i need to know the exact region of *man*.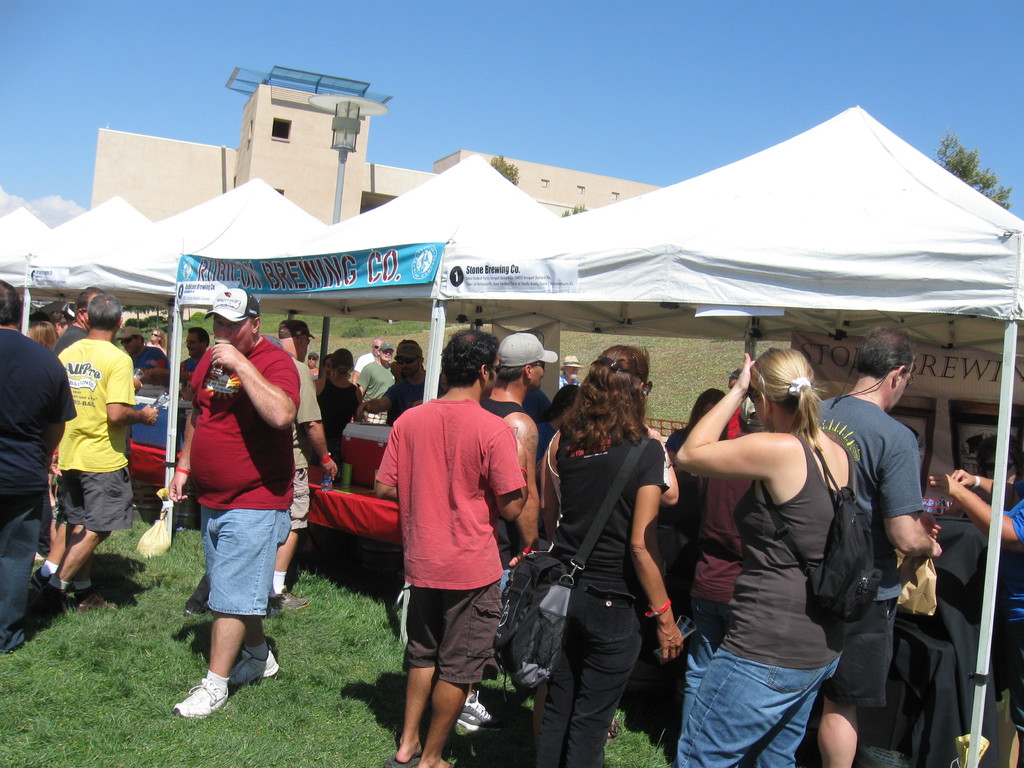
Region: BBox(117, 323, 172, 392).
